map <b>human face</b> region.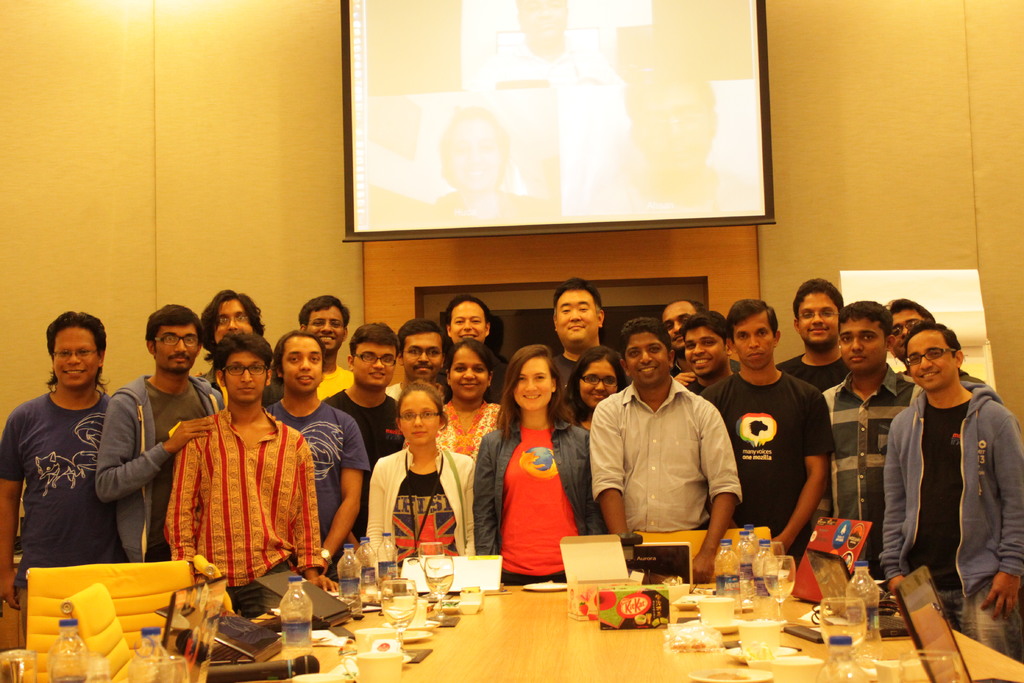
Mapped to (518,0,568,46).
